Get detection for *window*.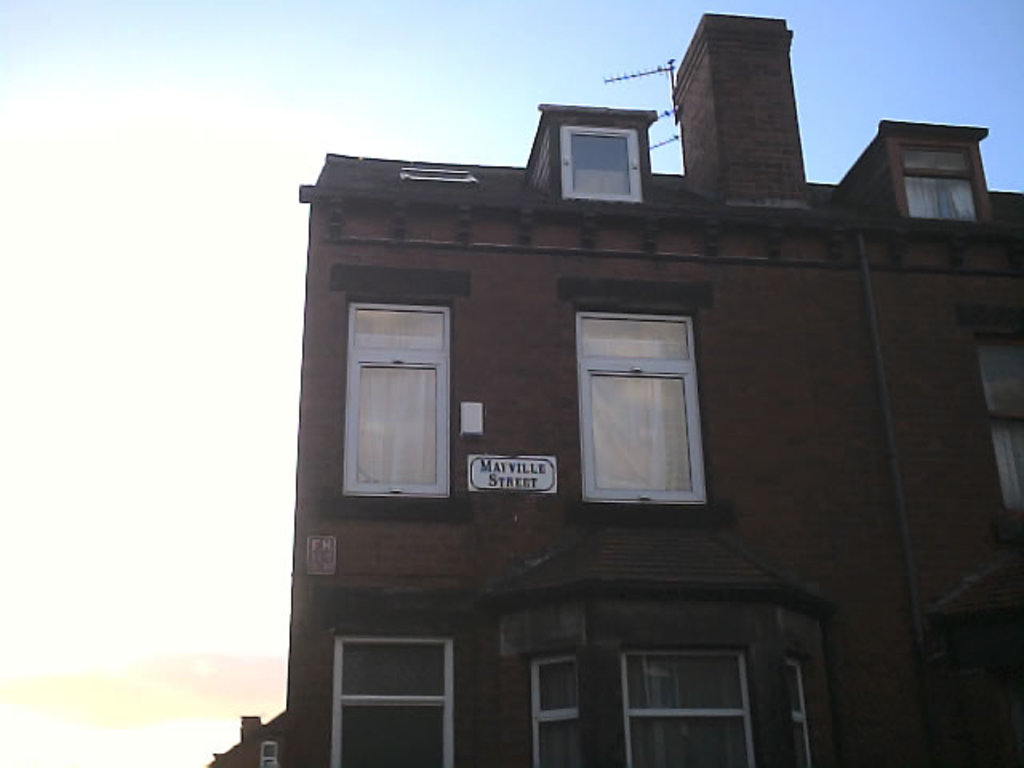
Detection: box=[571, 312, 709, 510].
